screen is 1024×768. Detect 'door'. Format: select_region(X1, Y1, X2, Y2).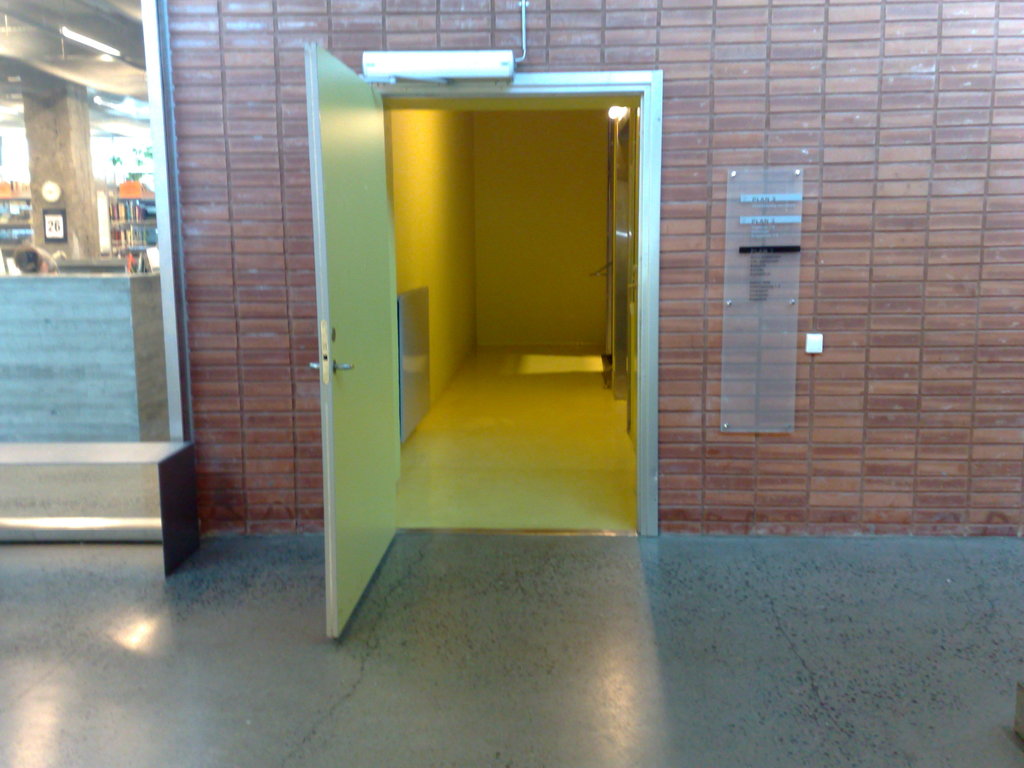
select_region(302, 30, 410, 646).
